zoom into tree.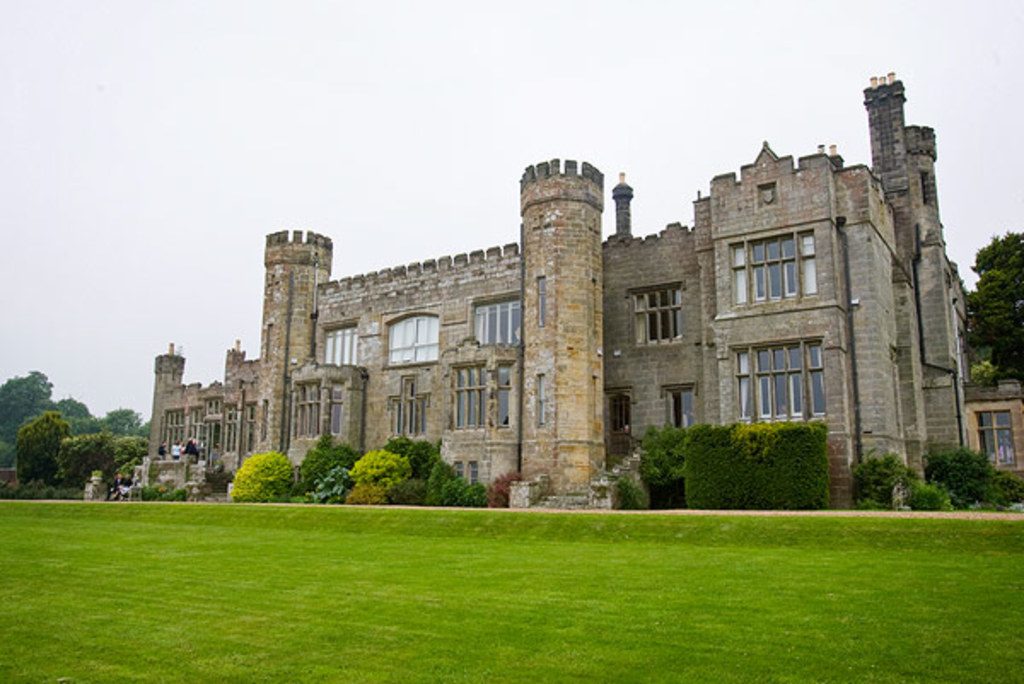
Zoom target: 61 418 109 500.
